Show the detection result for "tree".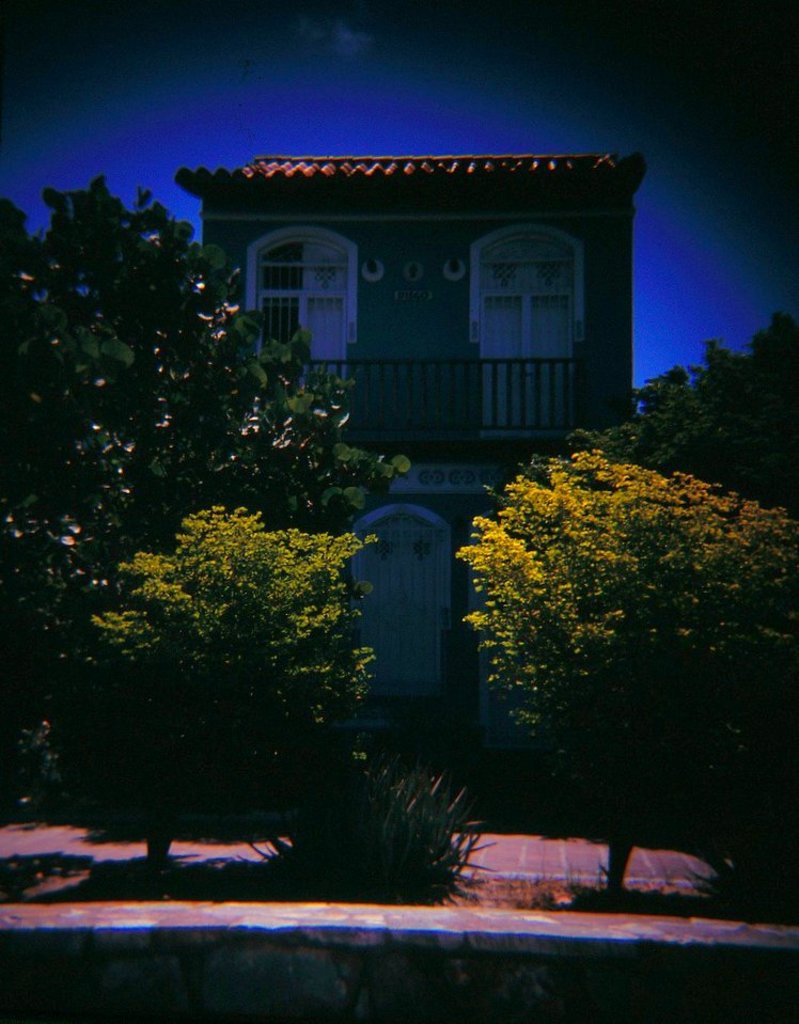
(left=532, top=304, right=798, bottom=510).
